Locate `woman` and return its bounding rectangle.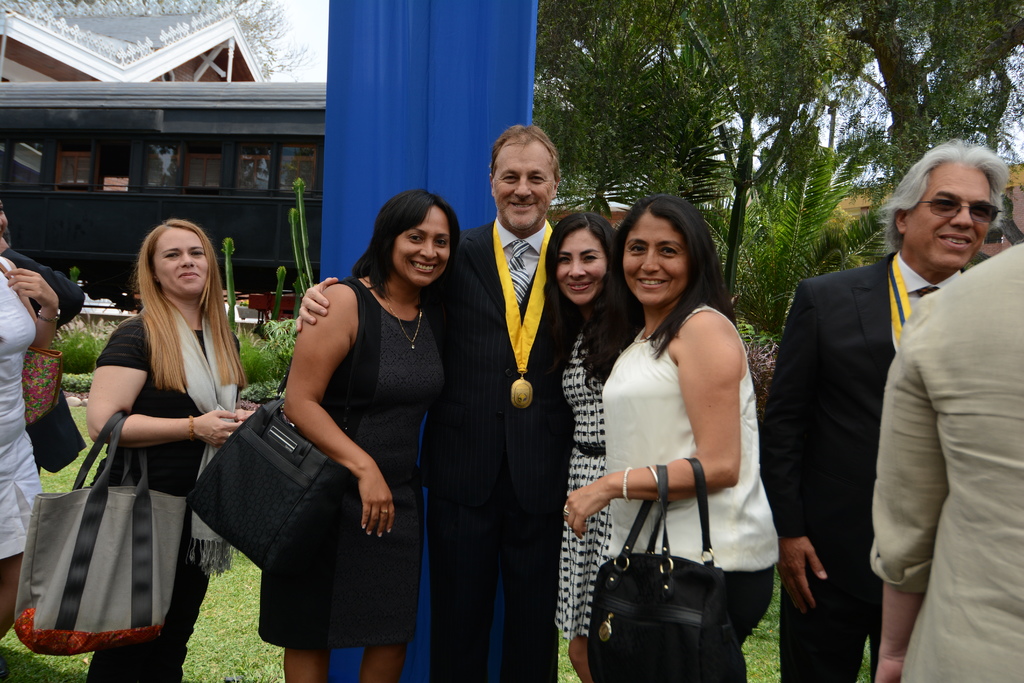
(255, 189, 461, 682).
